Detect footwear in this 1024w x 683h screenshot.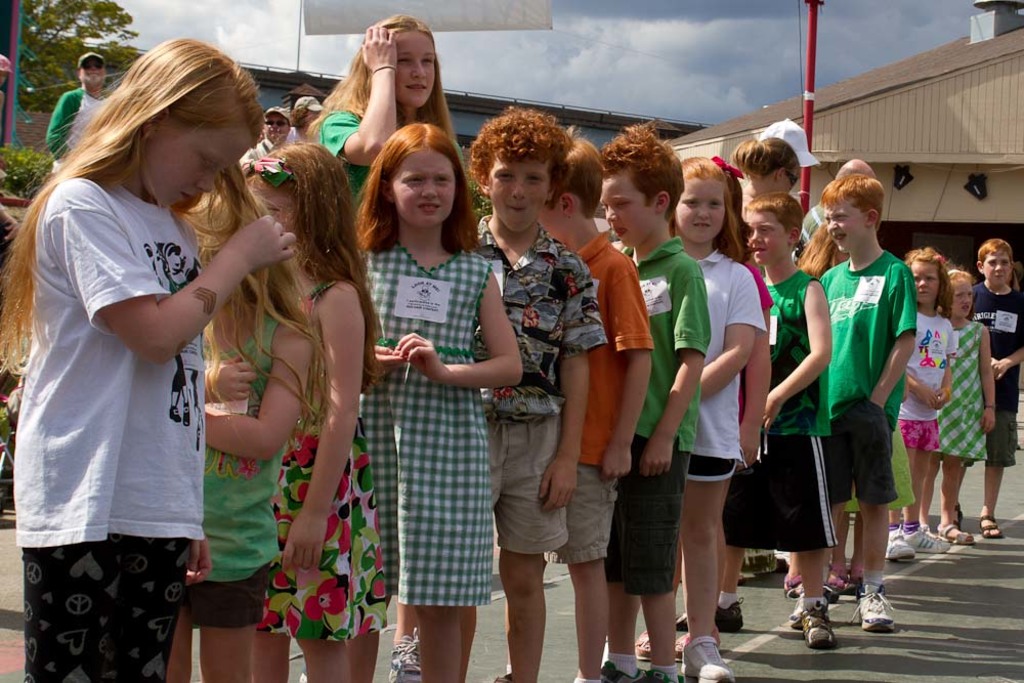
Detection: x1=783 y1=581 x2=836 y2=603.
